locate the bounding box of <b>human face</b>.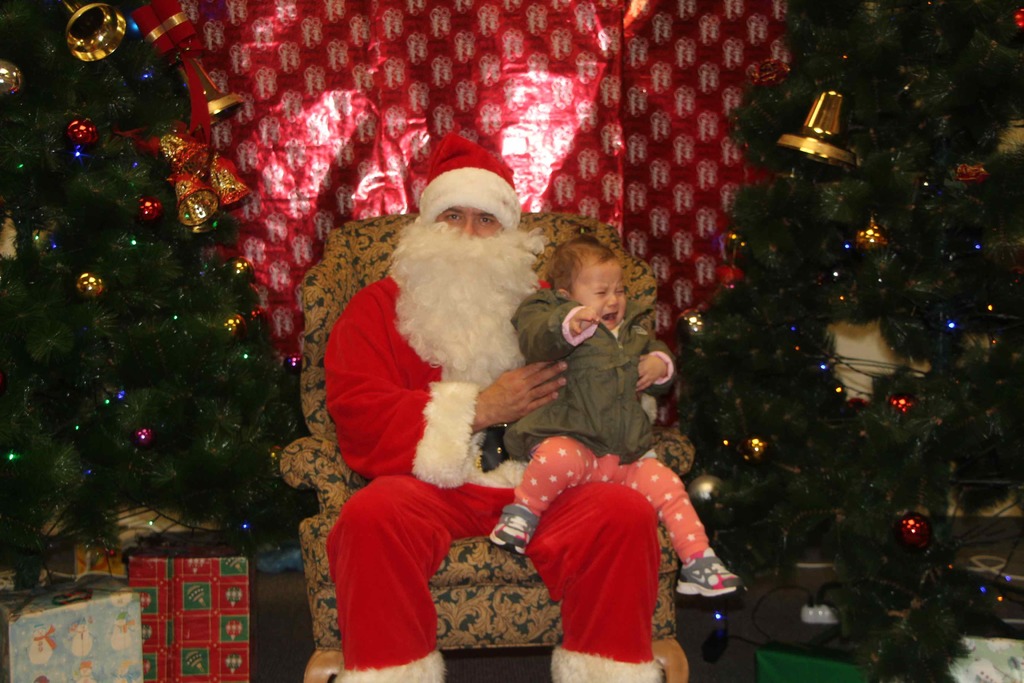
Bounding box: locate(569, 258, 627, 331).
